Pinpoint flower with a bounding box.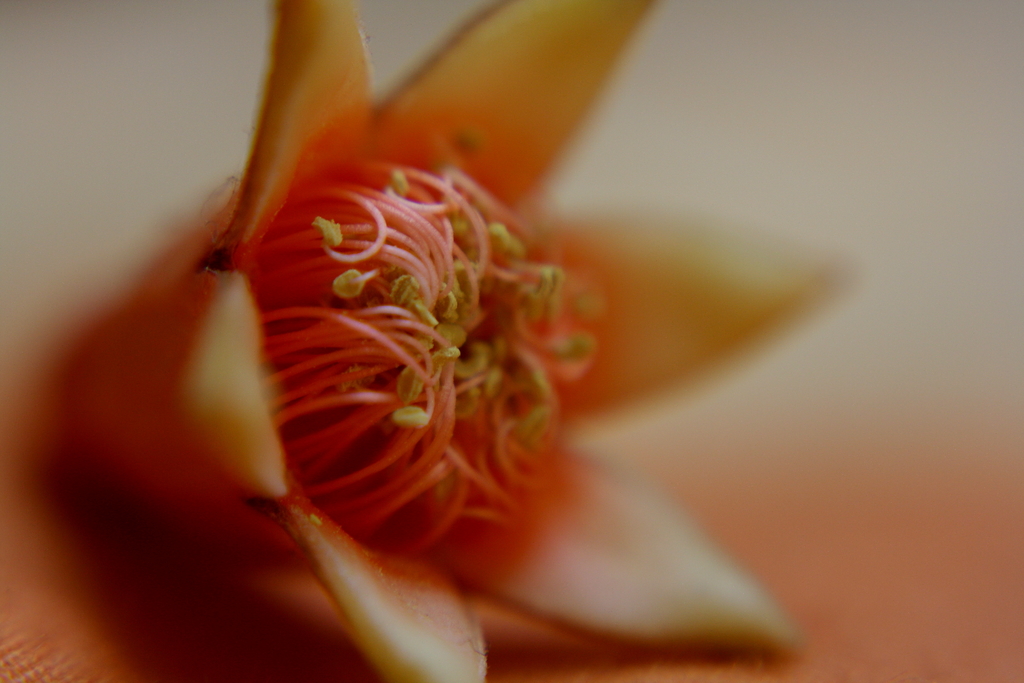
[129, 67, 828, 655].
